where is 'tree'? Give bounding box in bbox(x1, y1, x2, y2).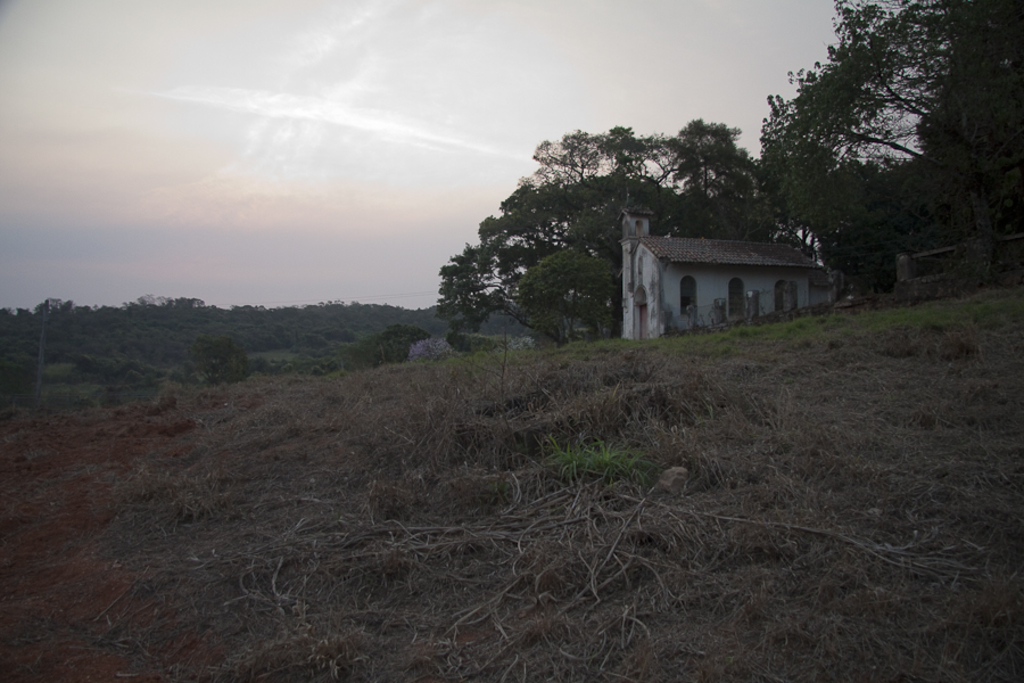
bbox(20, 290, 79, 318).
